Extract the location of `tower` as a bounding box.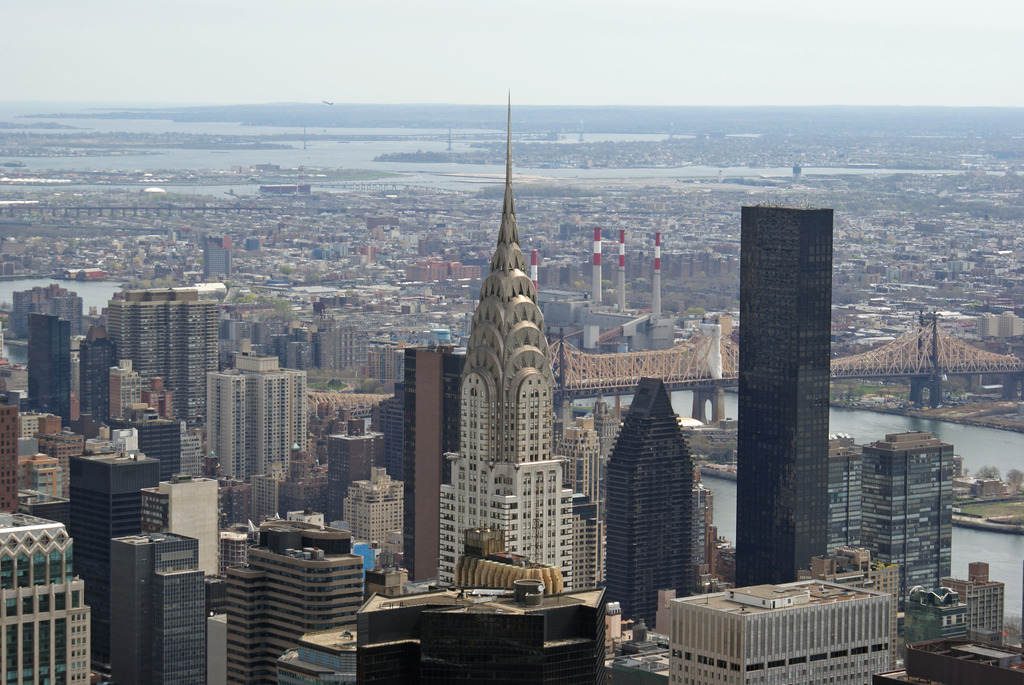
433, 72, 587, 613.
